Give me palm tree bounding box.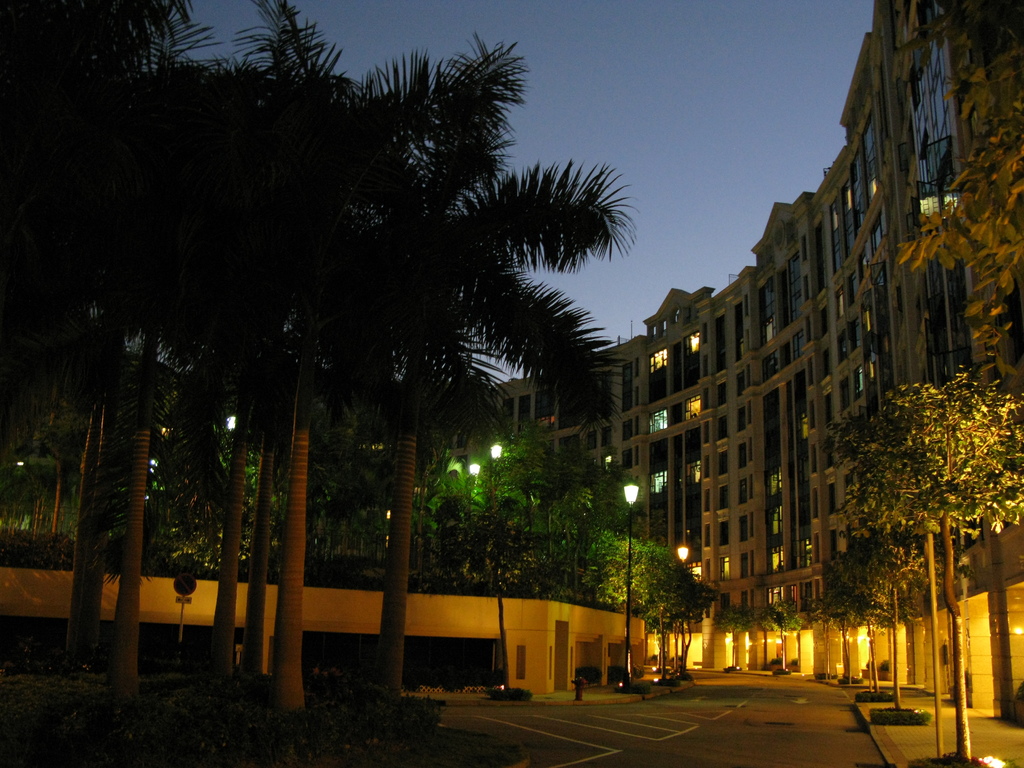
bbox(126, 109, 227, 577).
